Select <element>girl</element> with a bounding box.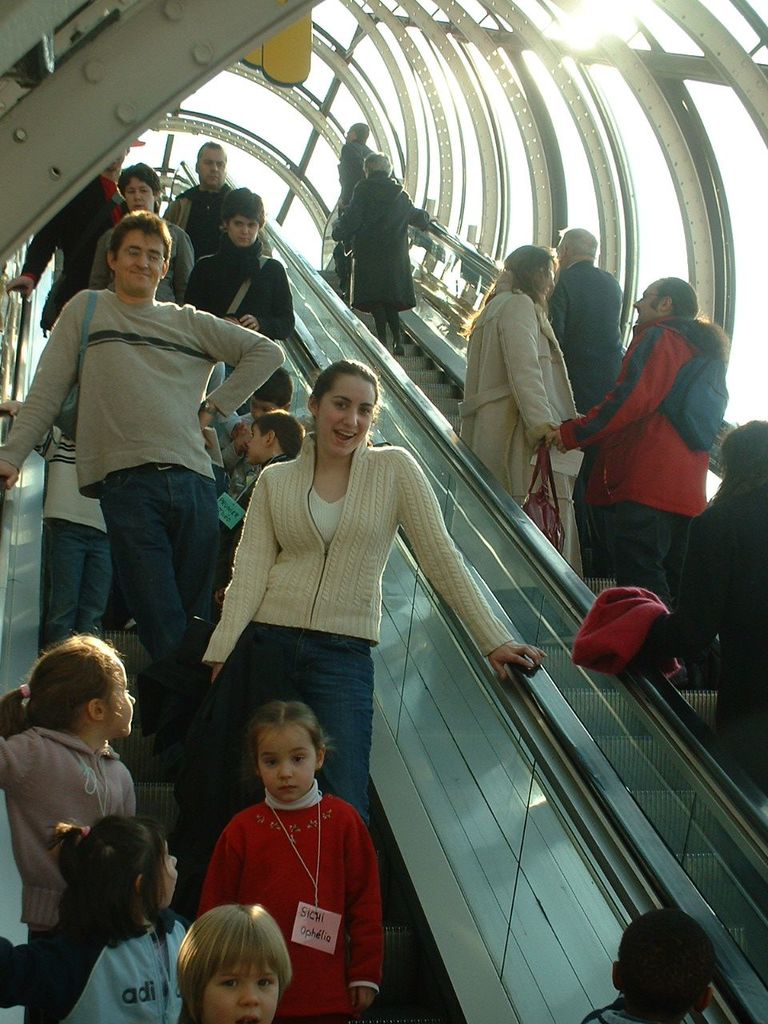
<box>169,904,295,1023</box>.
